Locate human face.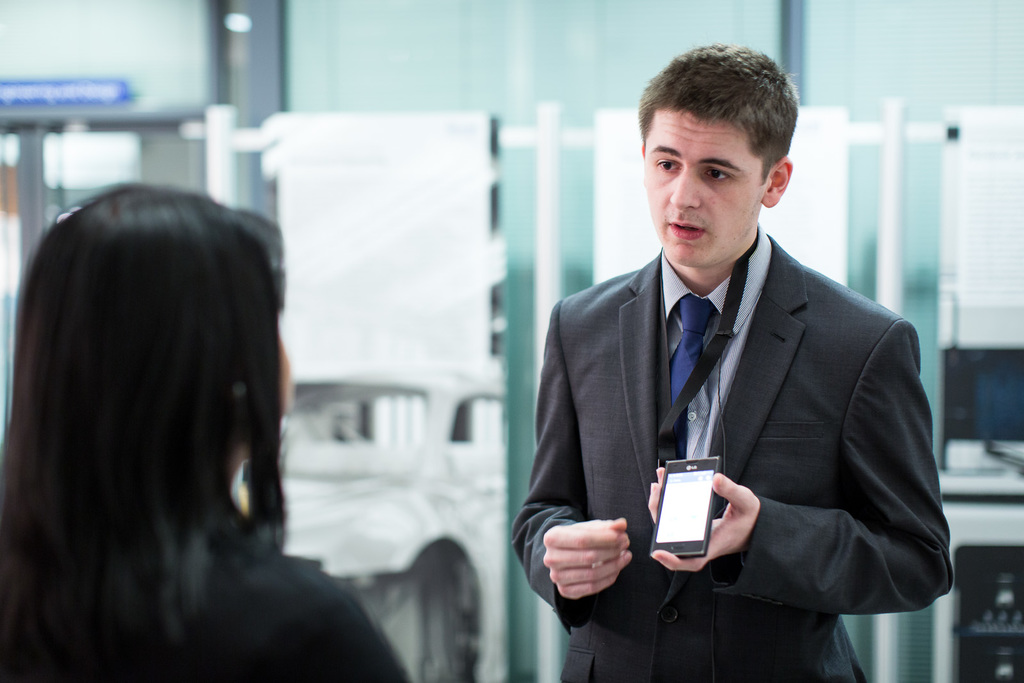
Bounding box: box=[639, 113, 765, 268].
